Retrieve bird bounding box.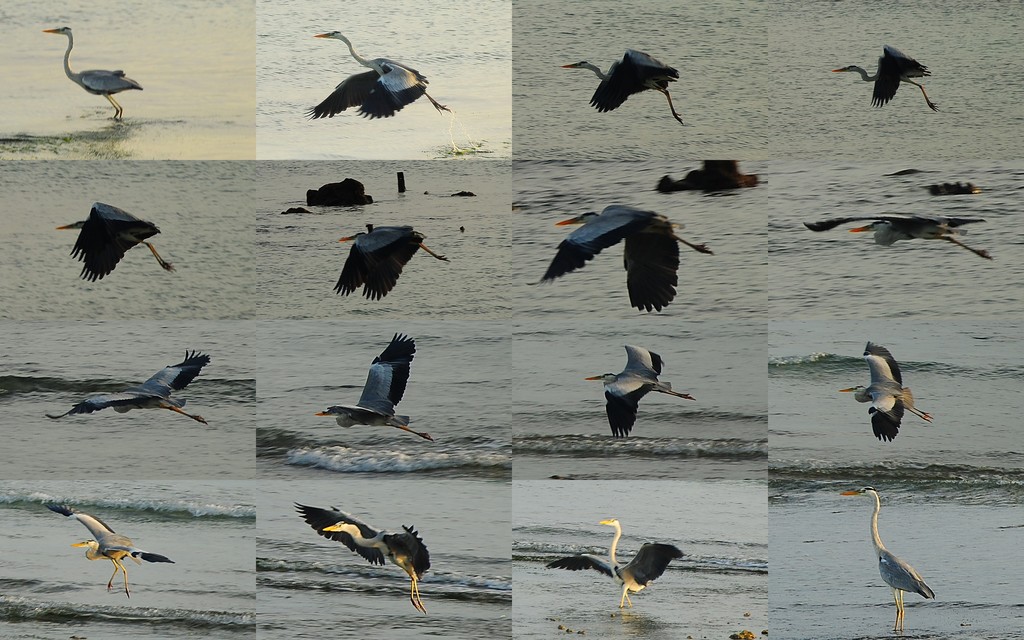
Bounding box: box=[586, 342, 695, 442].
